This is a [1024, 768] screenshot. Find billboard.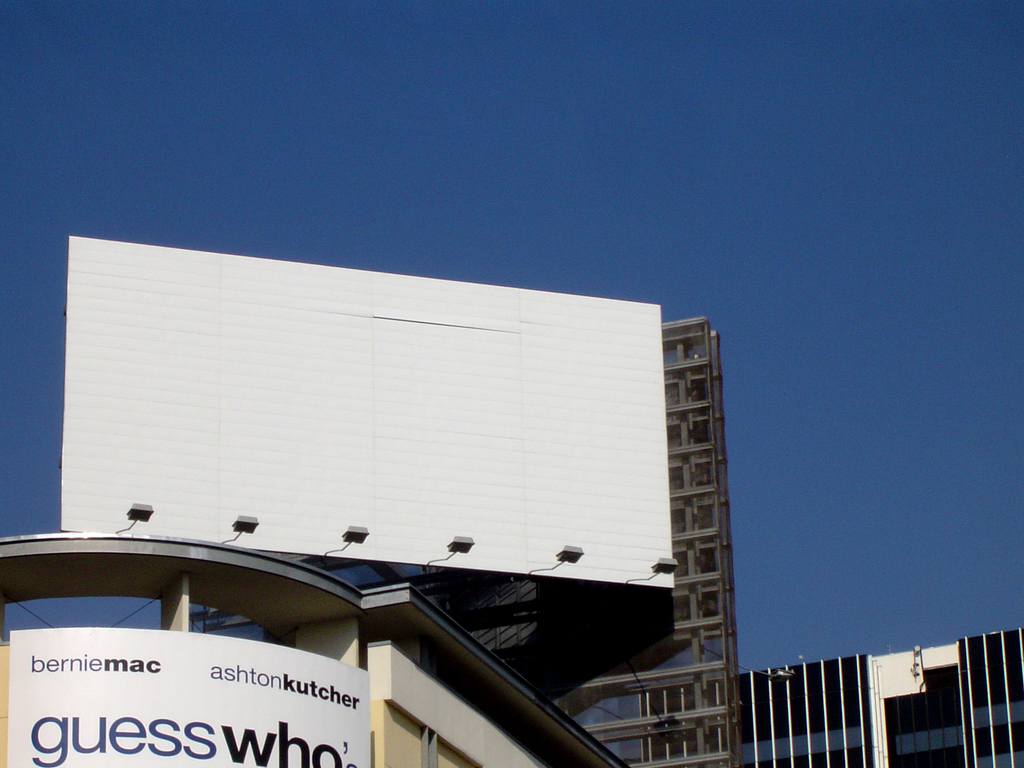
Bounding box: bbox=[1, 628, 378, 767].
